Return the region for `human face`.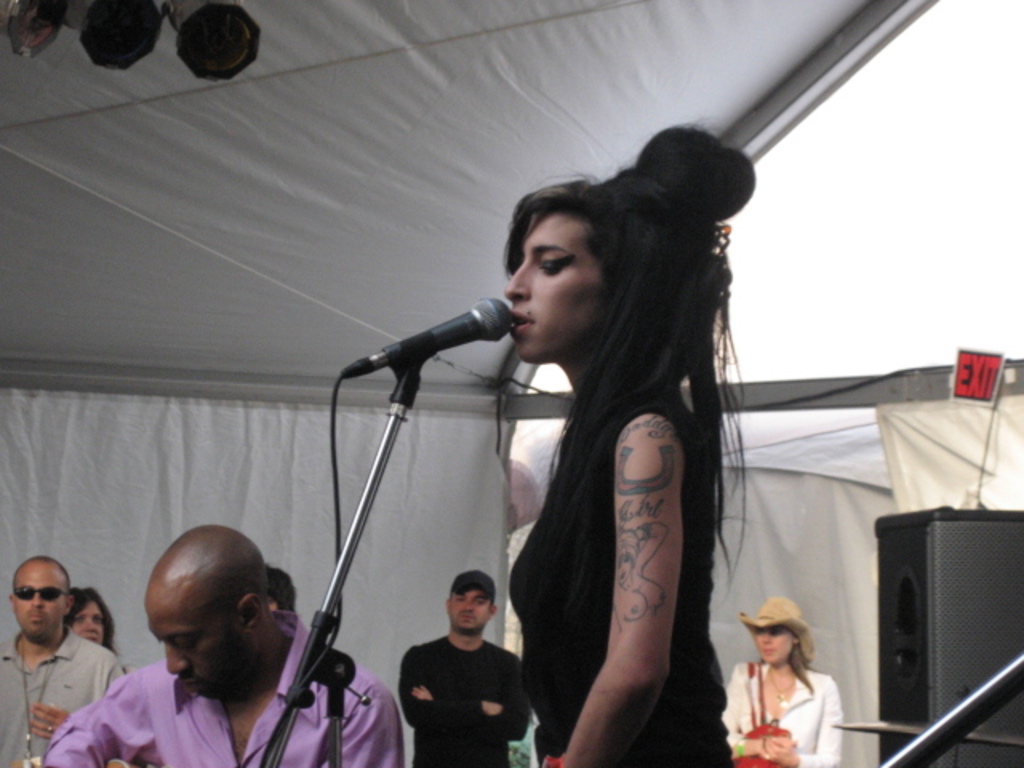
BBox(13, 555, 66, 642).
